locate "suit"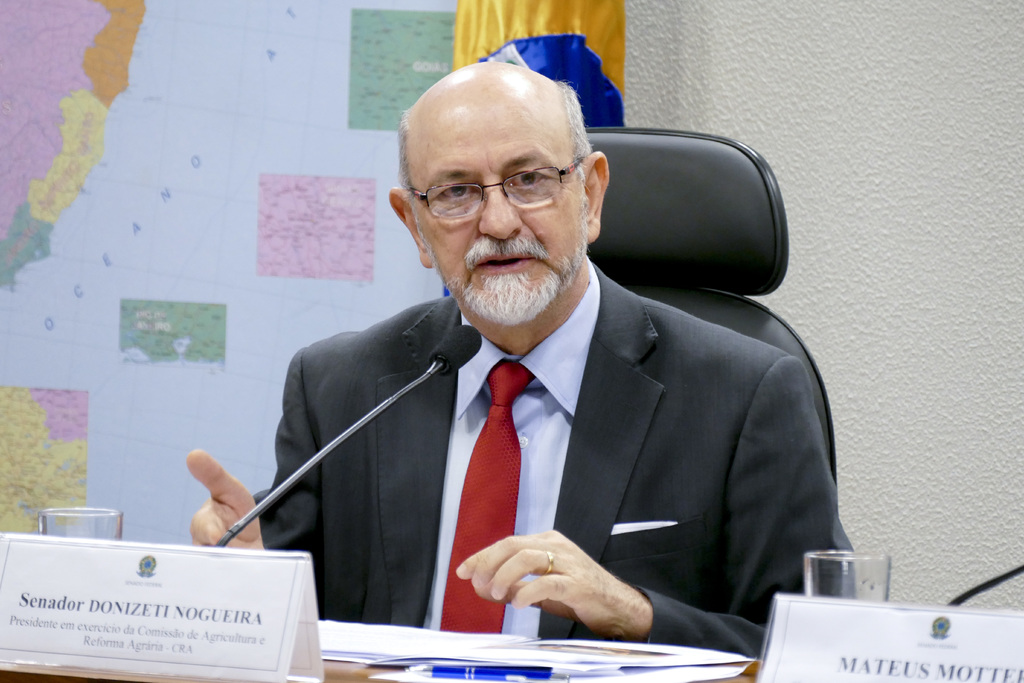
region(253, 293, 858, 658)
